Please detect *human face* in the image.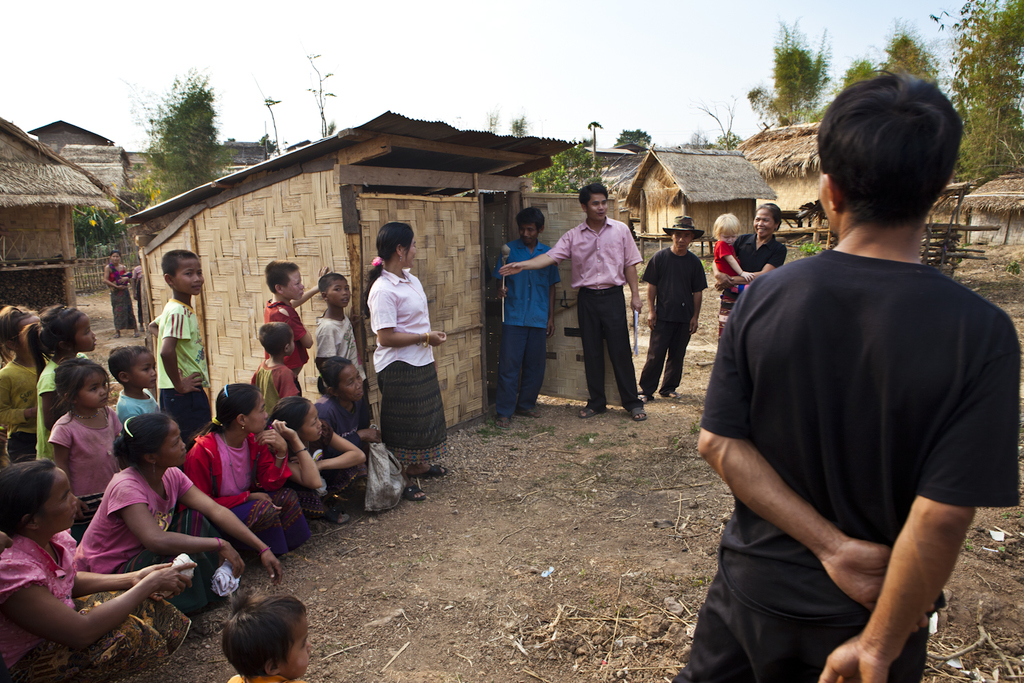
285 268 305 297.
